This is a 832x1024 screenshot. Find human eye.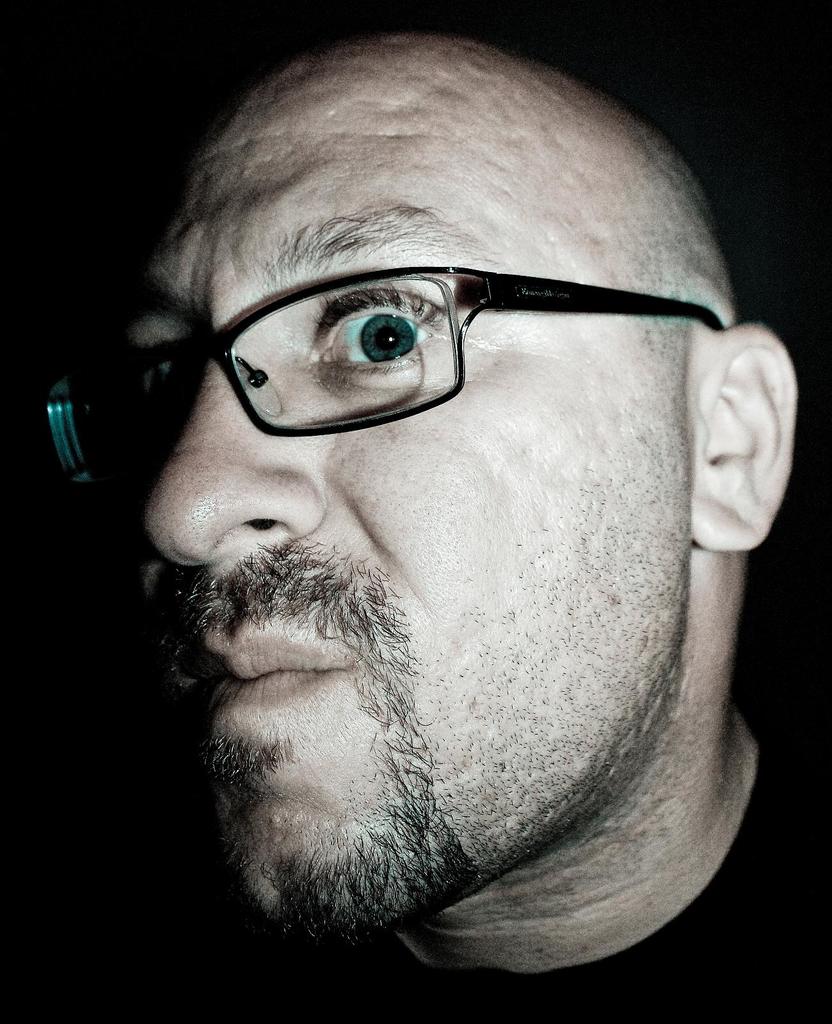
Bounding box: (306, 285, 460, 378).
